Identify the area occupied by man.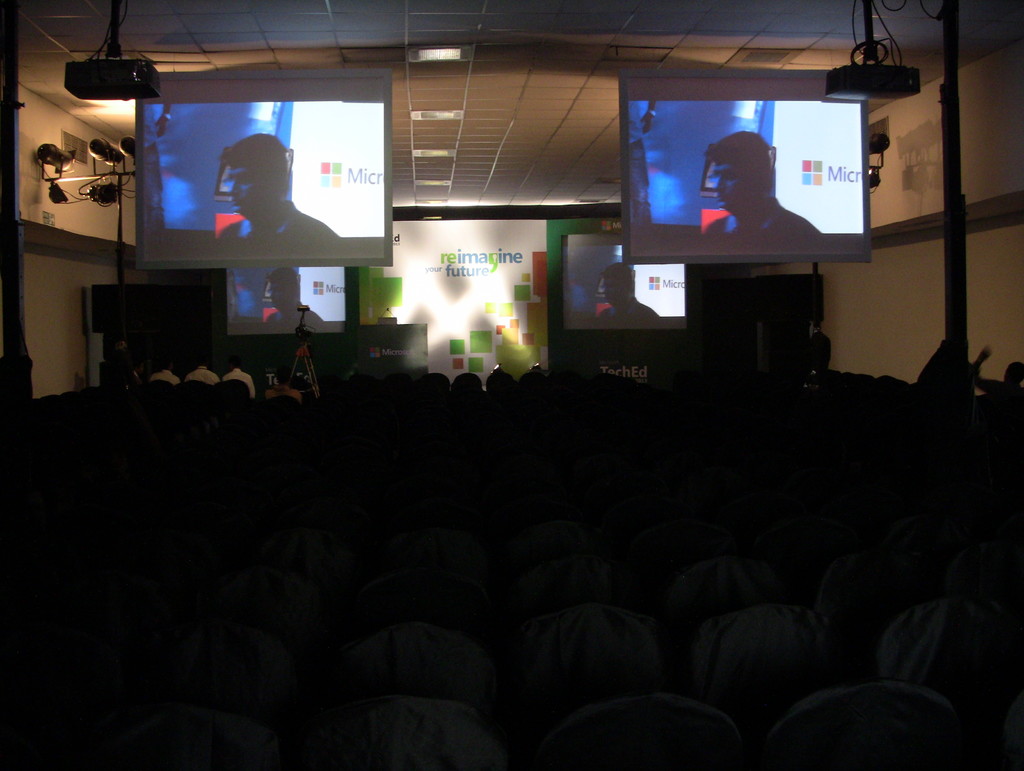
Area: BBox(258, 263, 332, 338).
